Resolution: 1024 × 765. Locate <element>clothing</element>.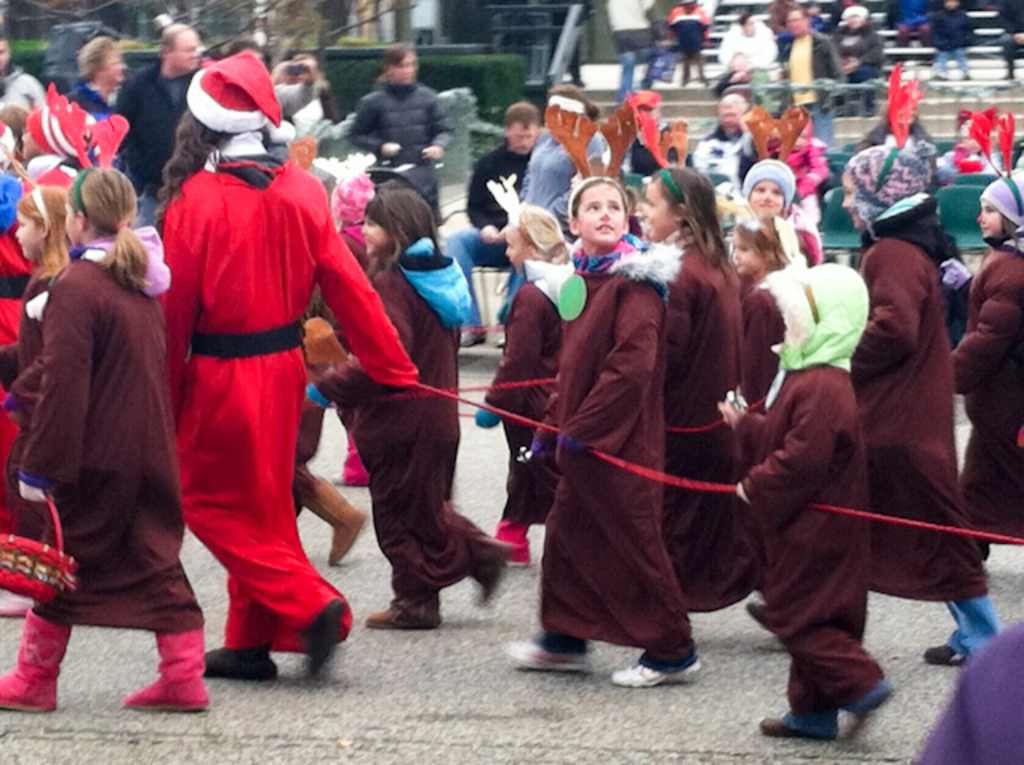
<bbox>645, 251, 752, 600</bbox>.
